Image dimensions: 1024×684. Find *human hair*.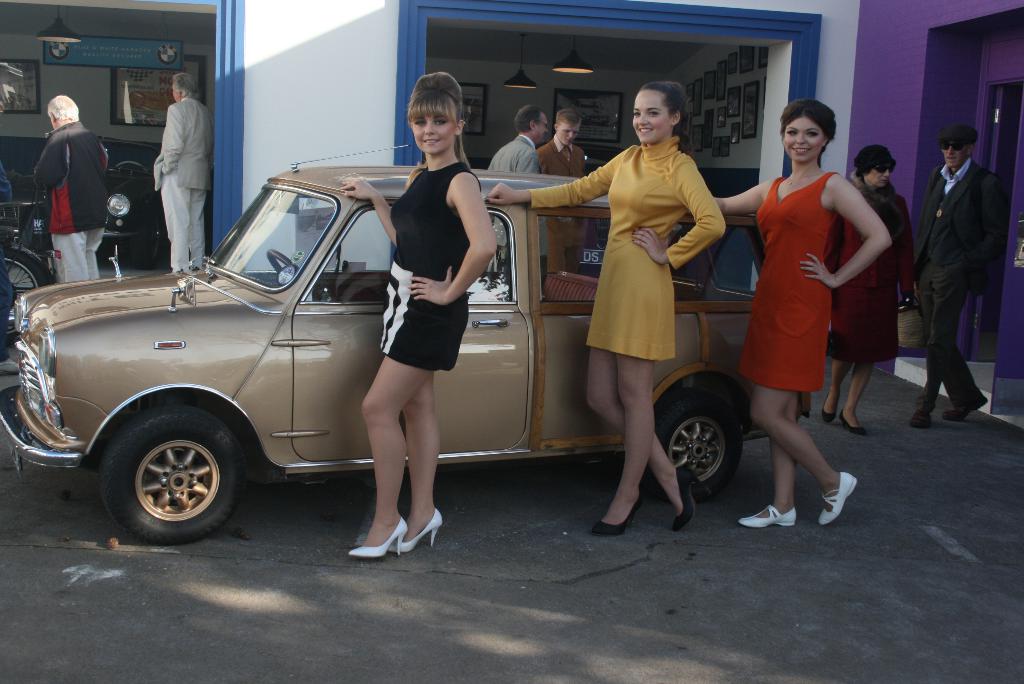
[780, 91, 843, 171].
